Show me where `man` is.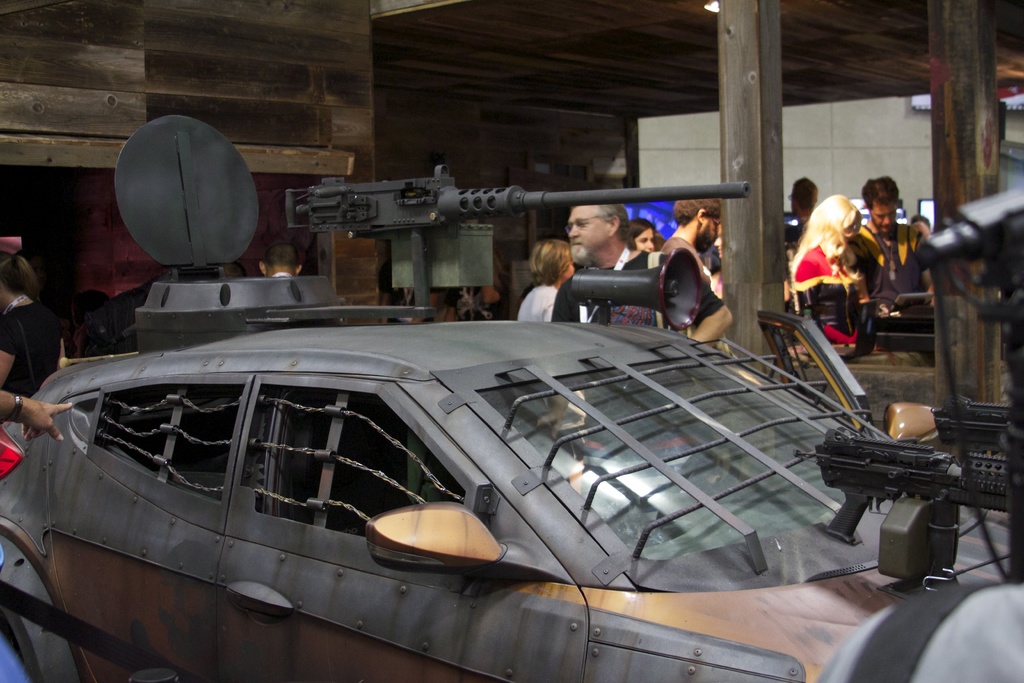
`man` is at box=[0, 386, 77, 441].
